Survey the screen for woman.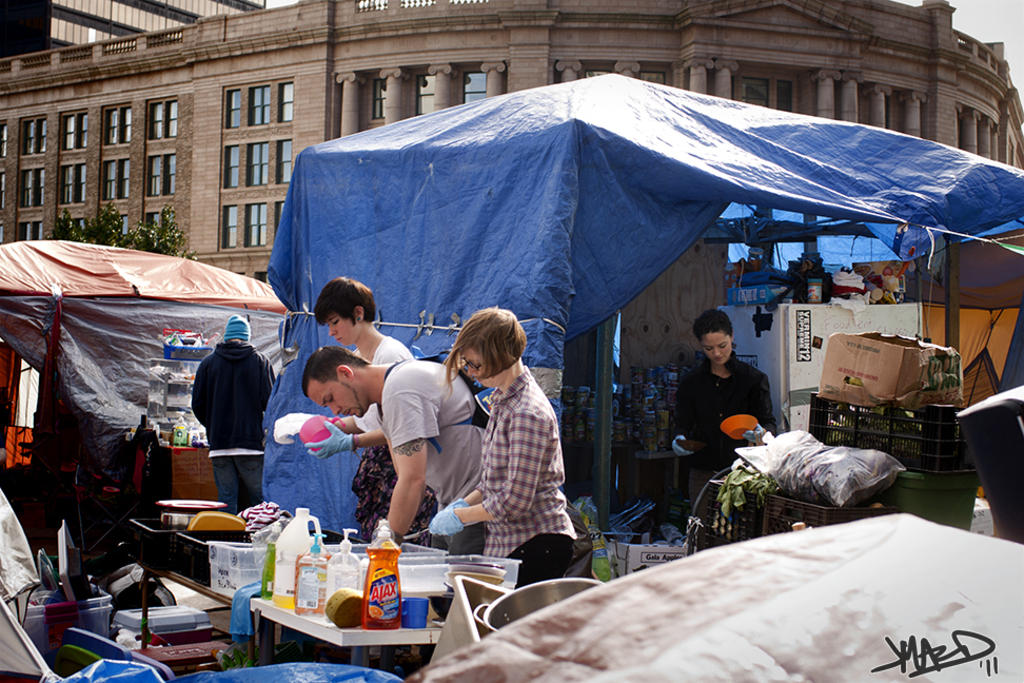
Survey found: box(667, 305, 782, 552).
